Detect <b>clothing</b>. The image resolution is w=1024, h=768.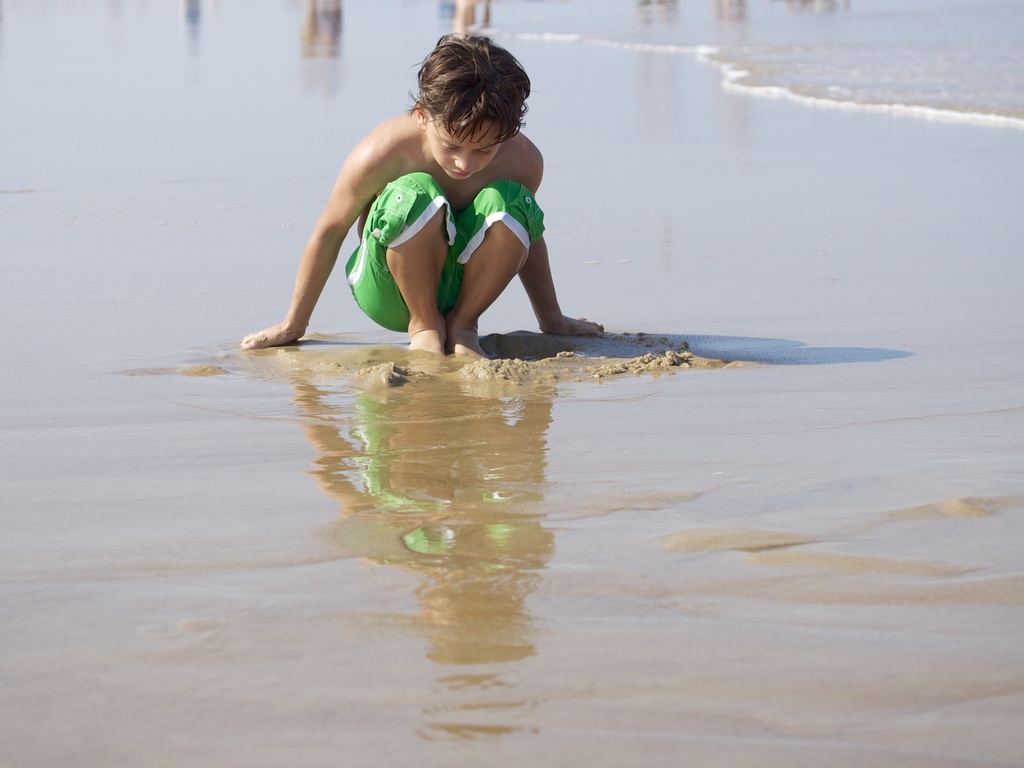
[344, 172, 545, 331].
